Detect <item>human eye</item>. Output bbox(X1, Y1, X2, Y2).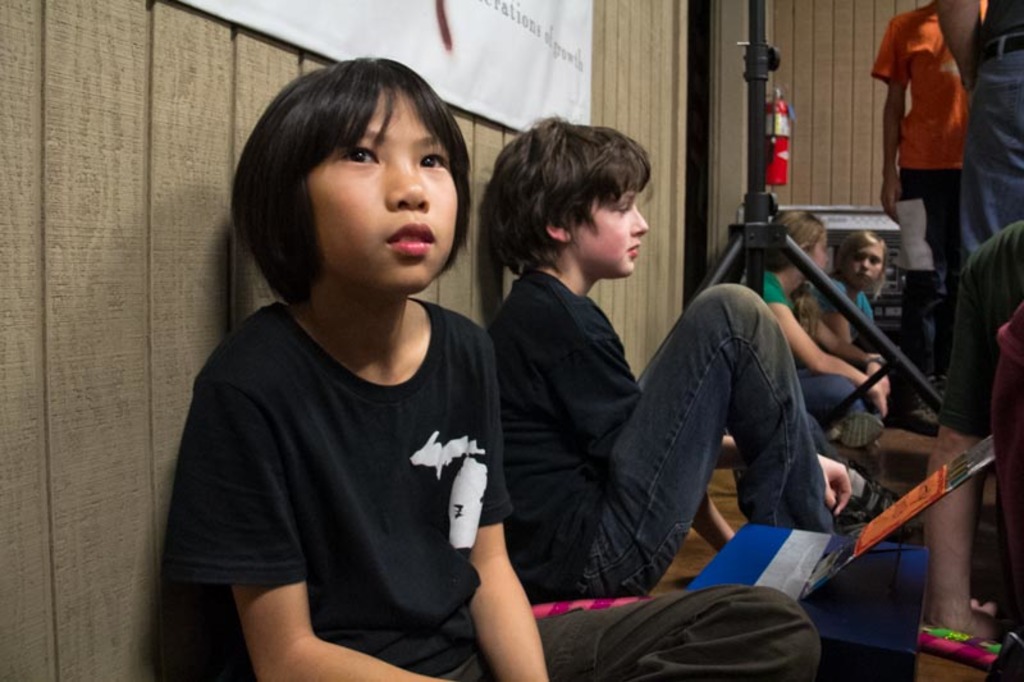
bbox(851, 251, 865, 262).
